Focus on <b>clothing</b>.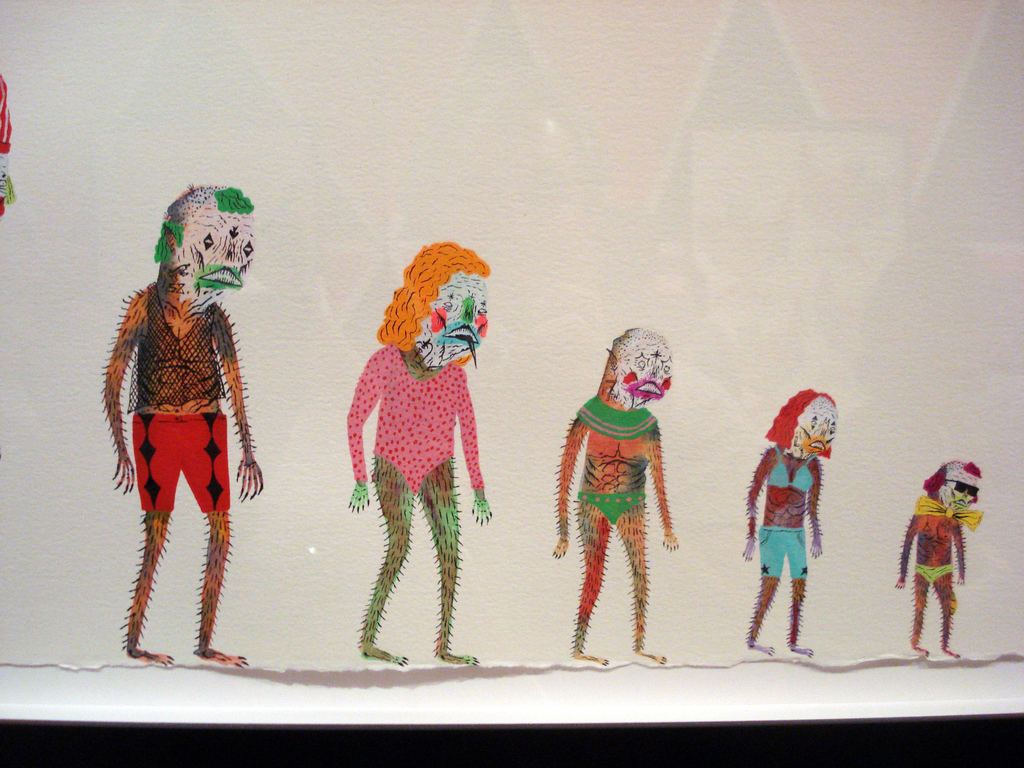
Focused at bbox(911, 561, 954, 589).
